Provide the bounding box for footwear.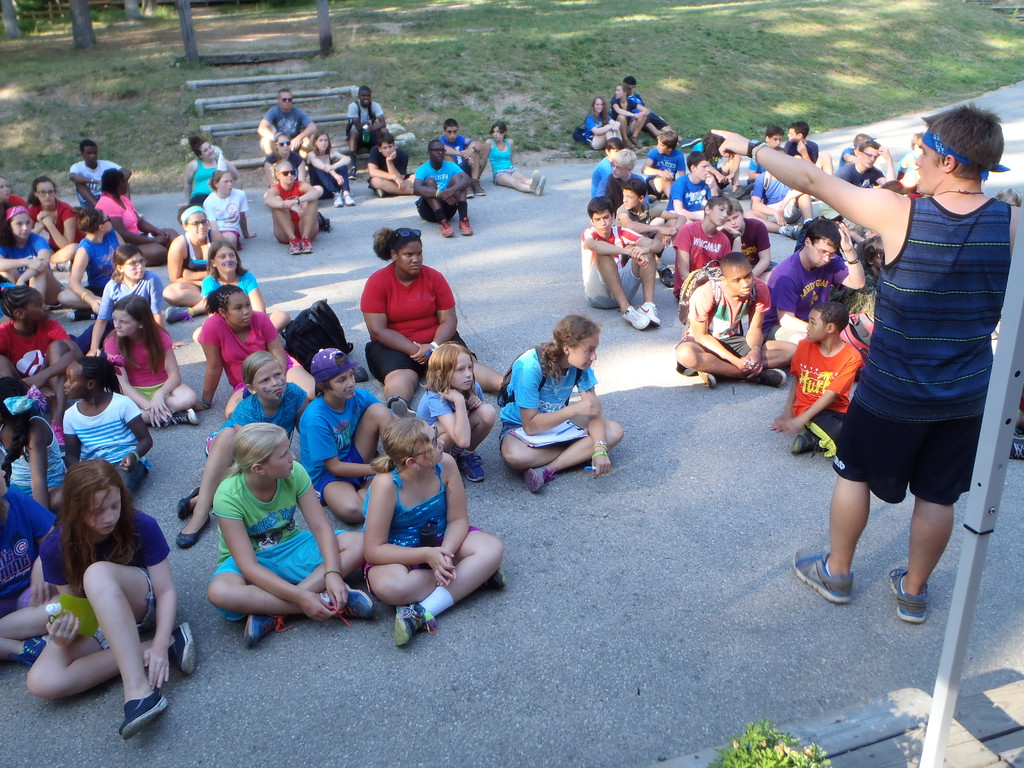
l=750, t=368, r=790, b=385.
